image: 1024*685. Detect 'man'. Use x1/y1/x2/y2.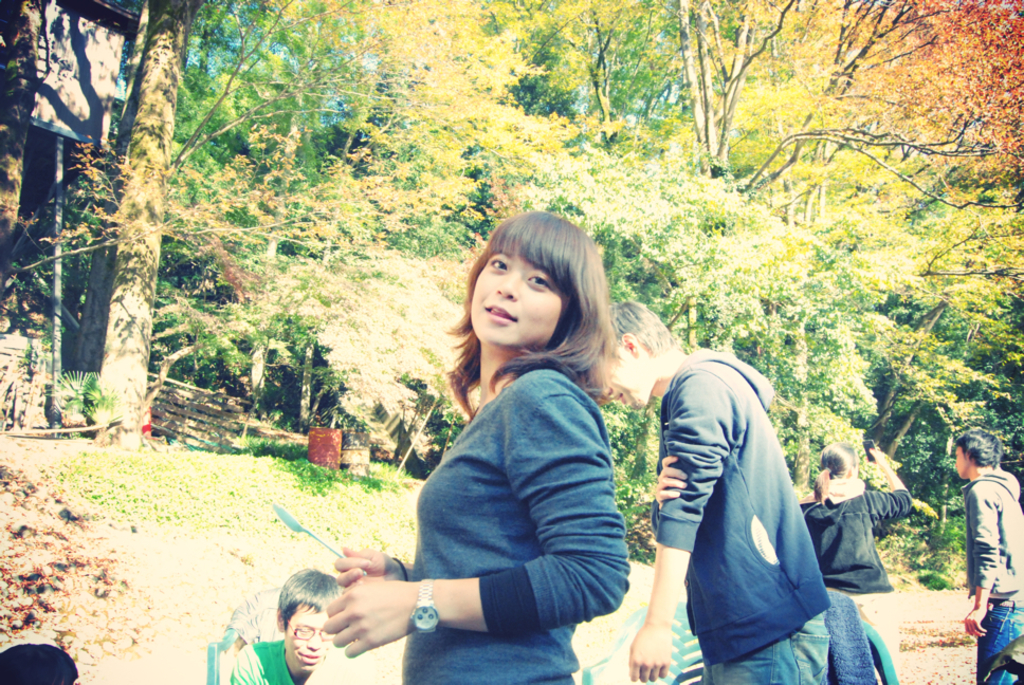
958/428/1023/684.
